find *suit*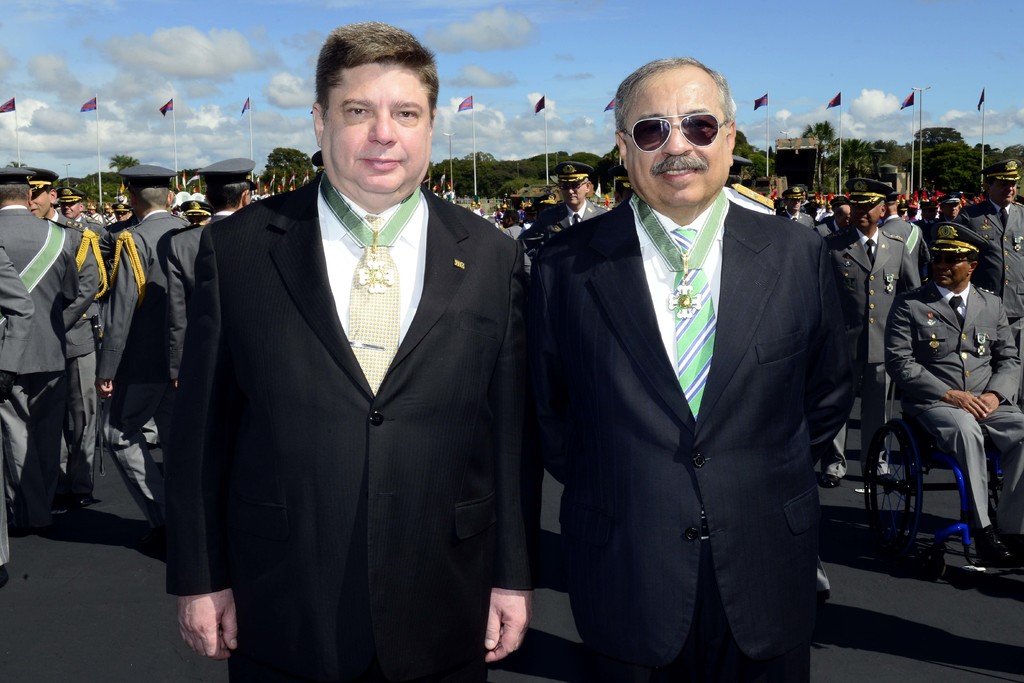
box(154, 206, 246, 392)
